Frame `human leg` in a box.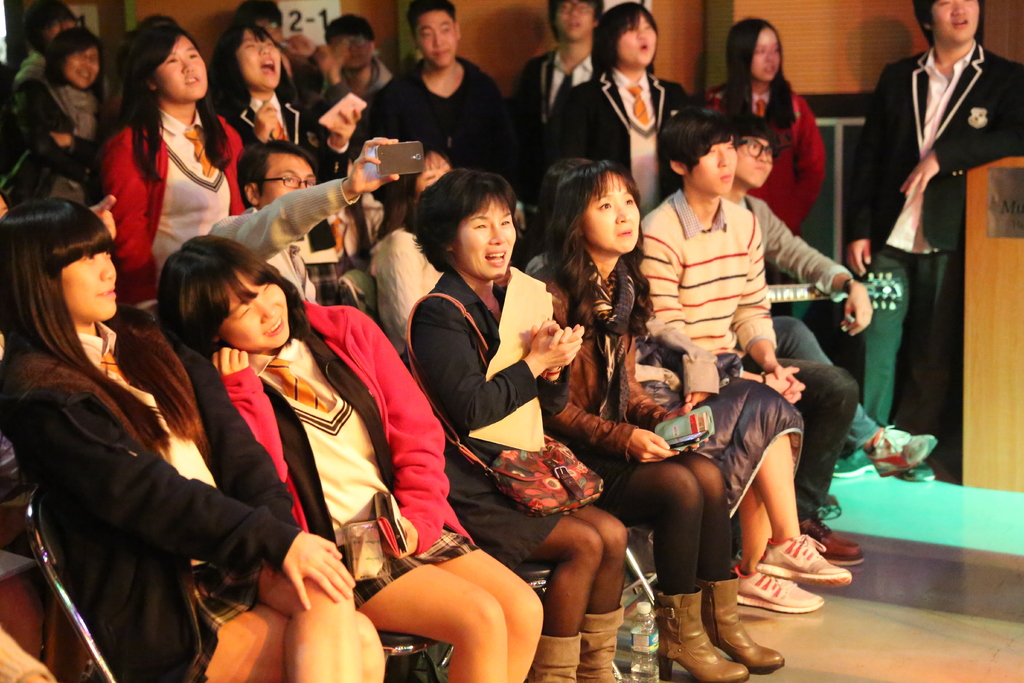
[left=605, top=461, right=742, bottom=680].
